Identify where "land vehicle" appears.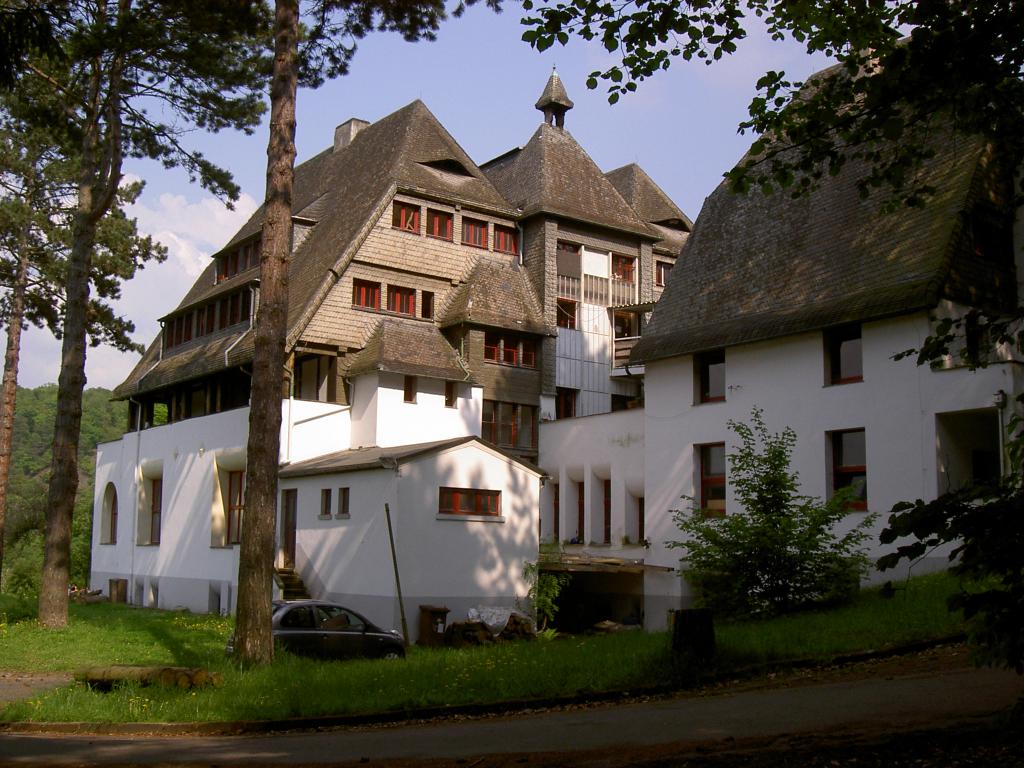
Appears at (256, 589, 382, 668).
